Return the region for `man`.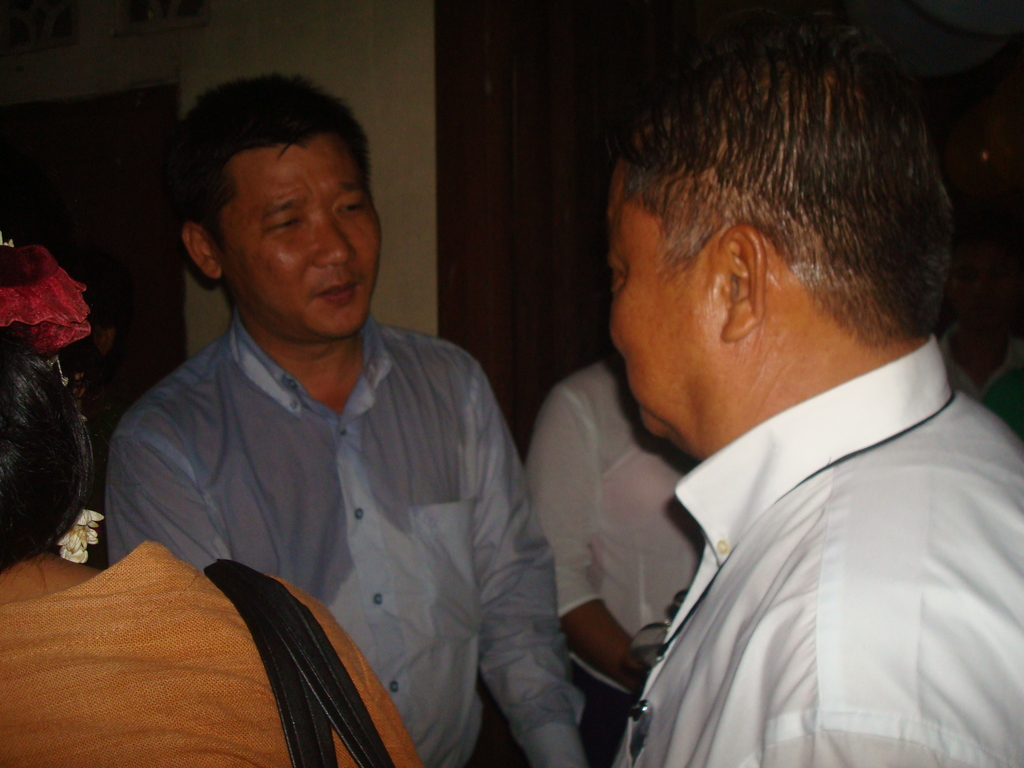
detection(107, 70, 583, 767).
